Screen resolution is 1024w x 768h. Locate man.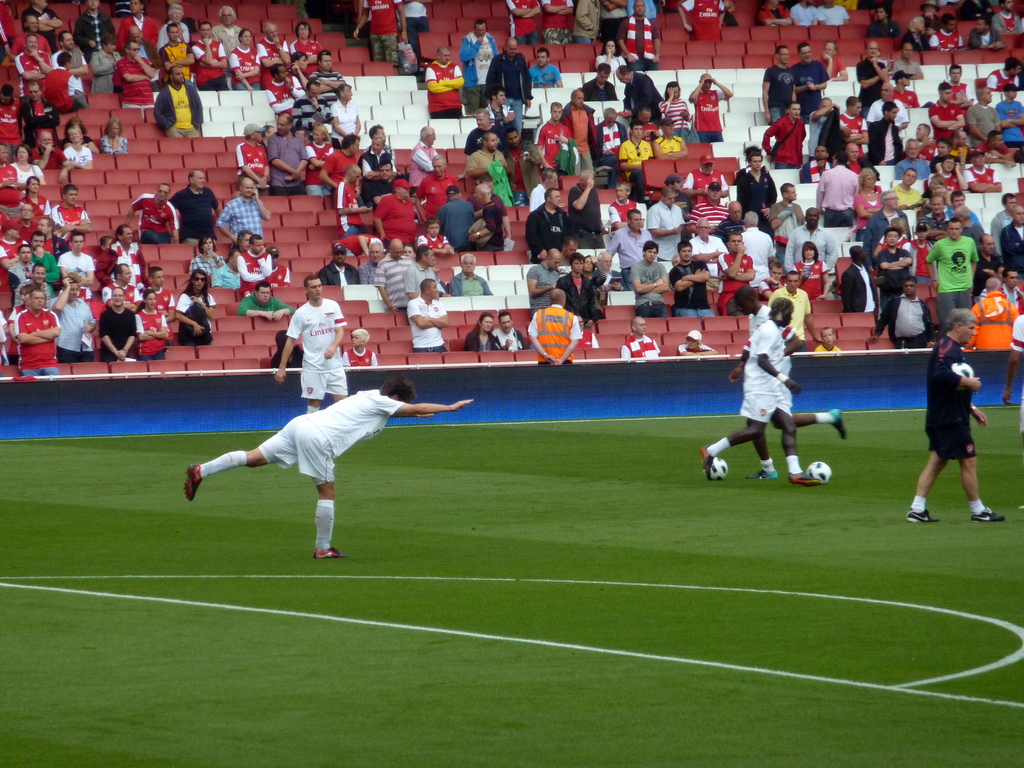
x1=906 y1=306 x2=1005 y2=524.
